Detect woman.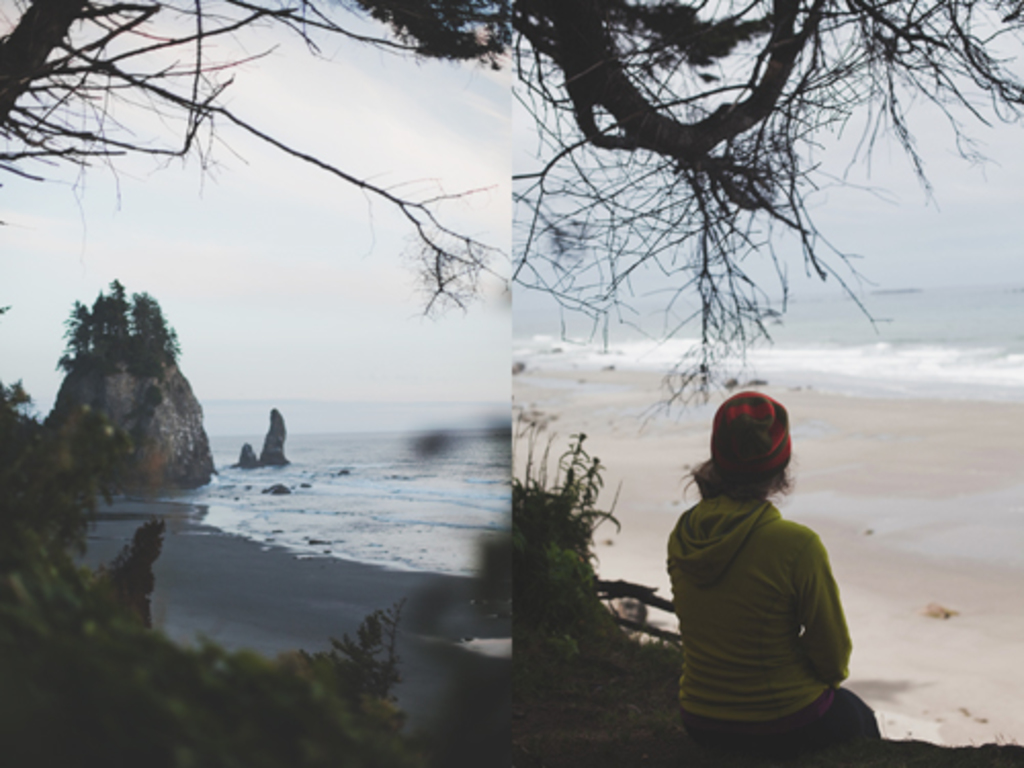
Detected at [left=664, top=358, right=868, bottom=739].
